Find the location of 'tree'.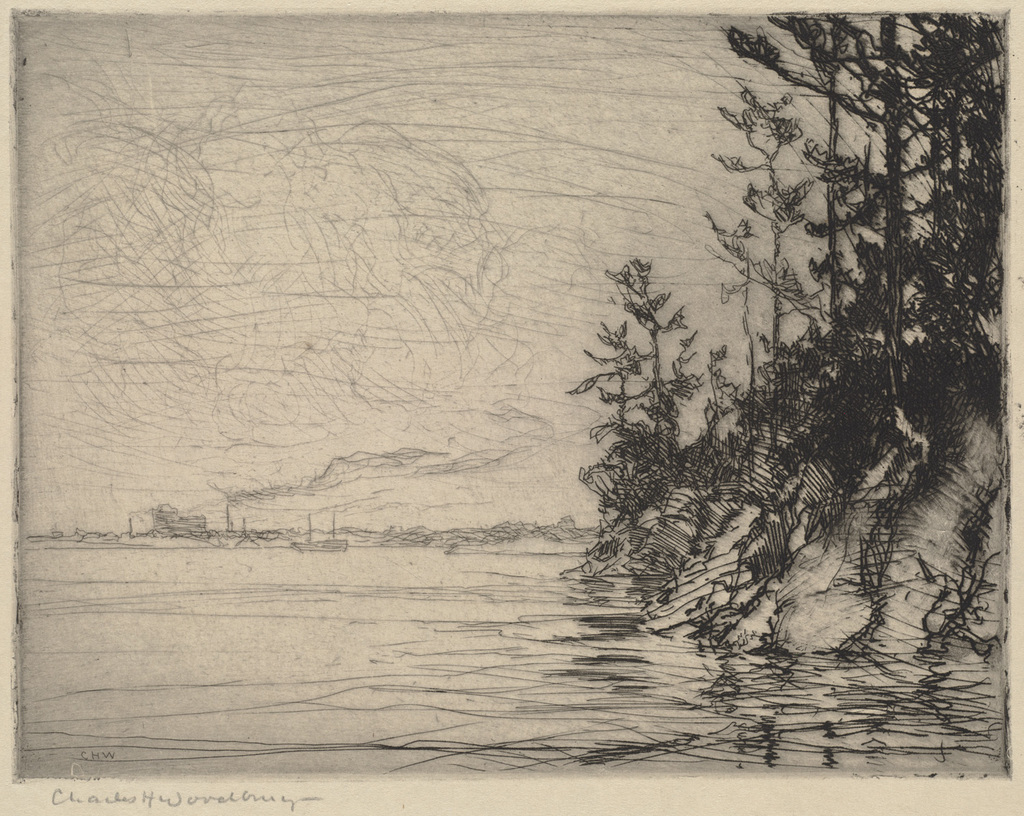
Location: 703 9 1007 446.
